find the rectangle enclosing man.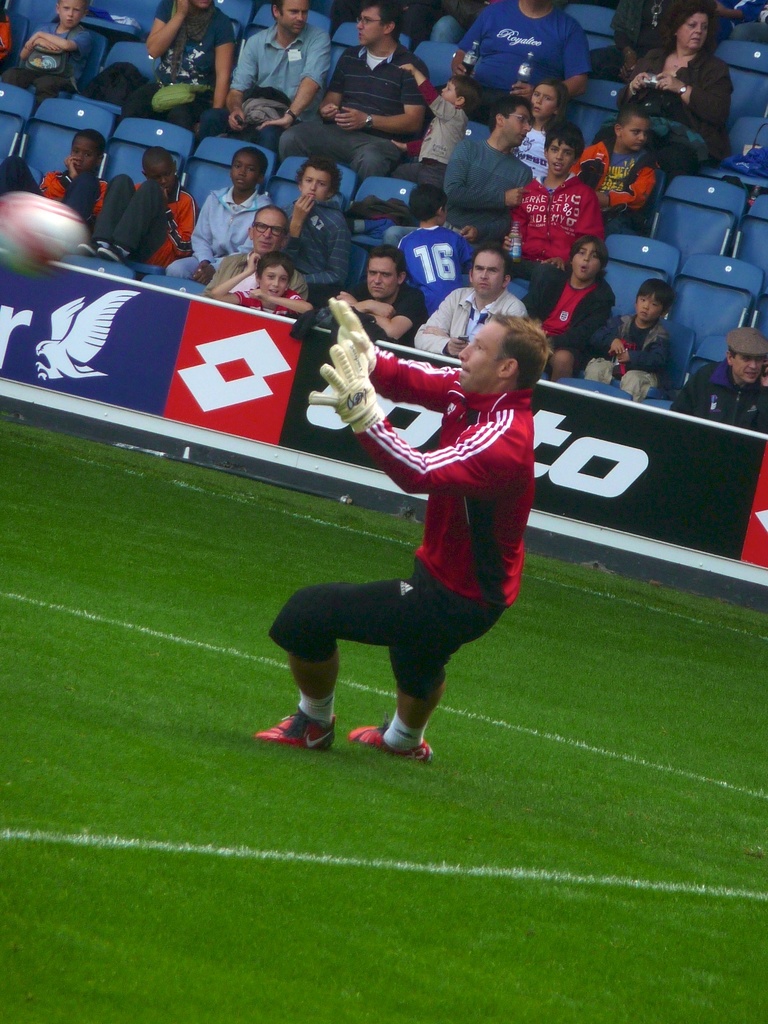
bbox(669, 328, 767, 426).
